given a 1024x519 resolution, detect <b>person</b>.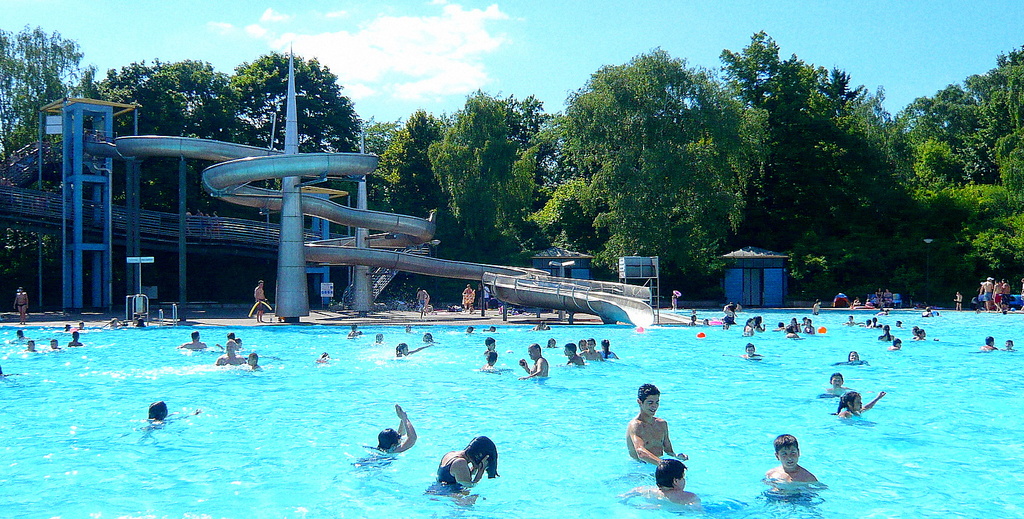
[left=145, top=396, right=203, bottom=425].
